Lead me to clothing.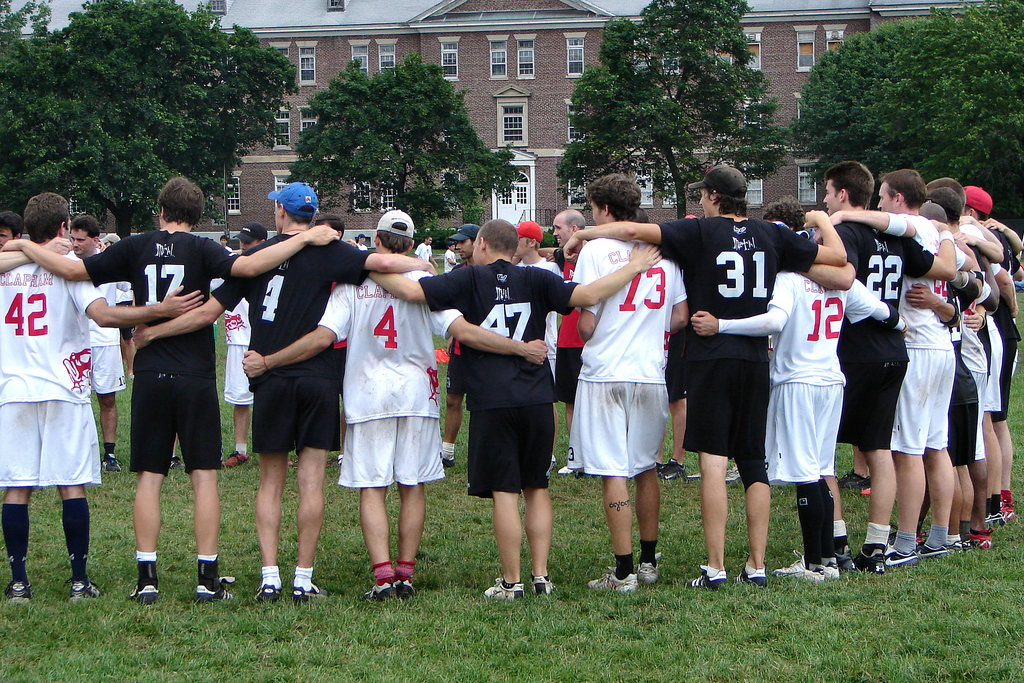
Lead to [left=11, top=218, right=108, bottom=552].
